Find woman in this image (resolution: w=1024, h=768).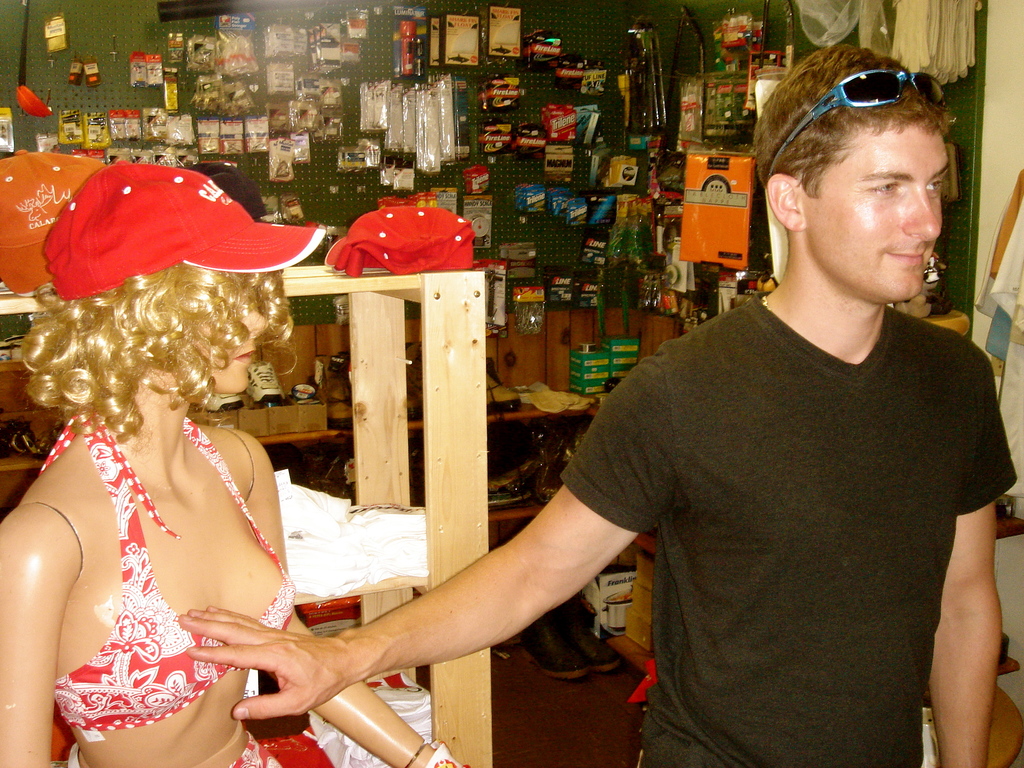
x1=0, y1=193, x2=349, y2=764.
